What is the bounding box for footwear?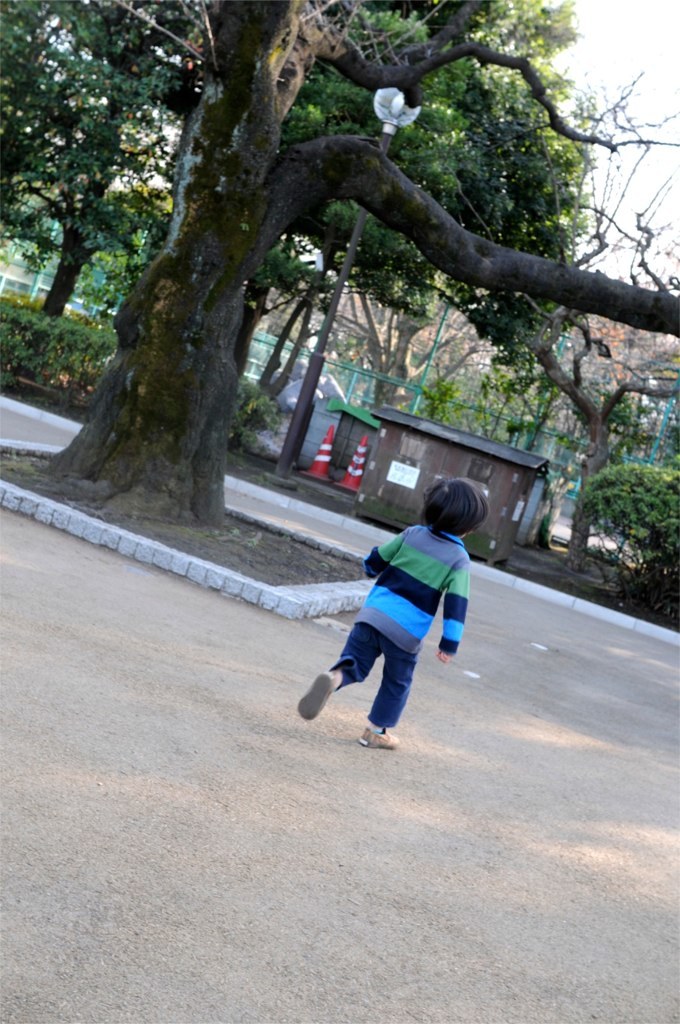
(left=303, top=664, right=329, bottom=725).
